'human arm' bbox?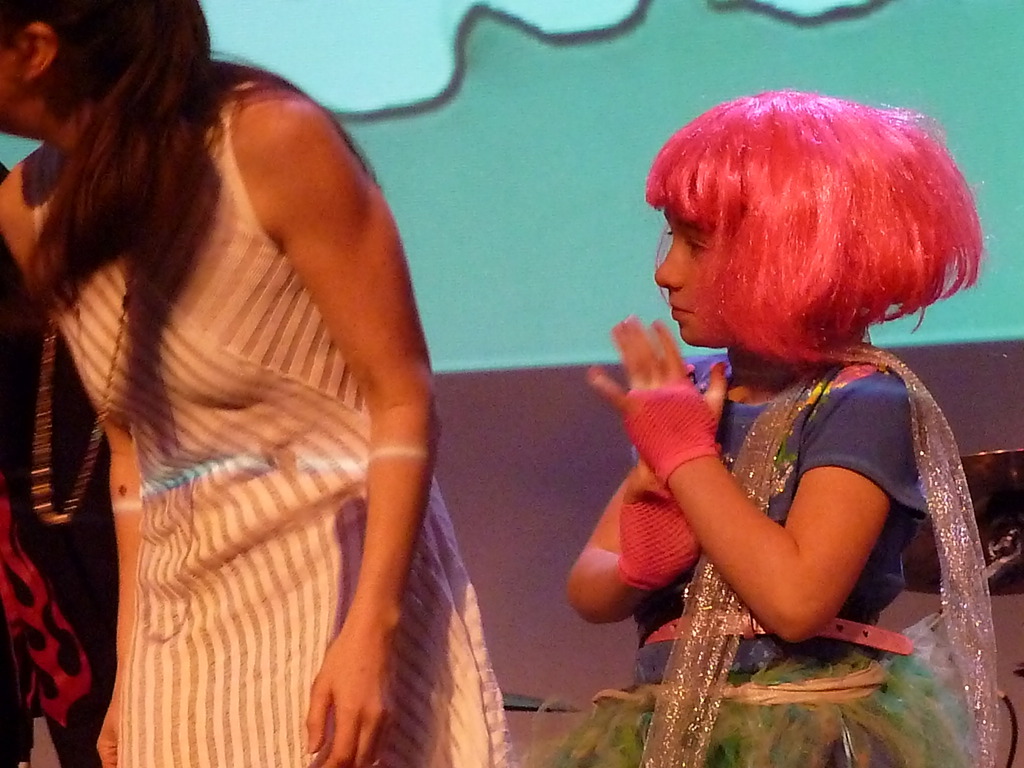
(607, 359, 932, 655)
